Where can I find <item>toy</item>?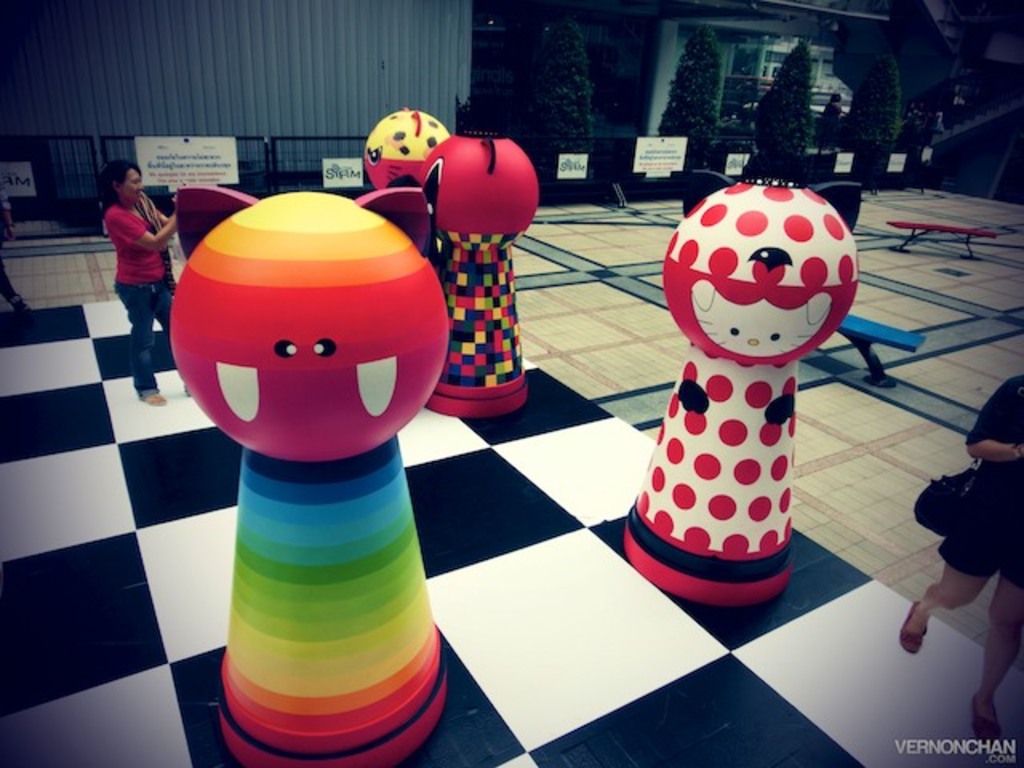
You can find it at rect(368, 106, 451, 202).
